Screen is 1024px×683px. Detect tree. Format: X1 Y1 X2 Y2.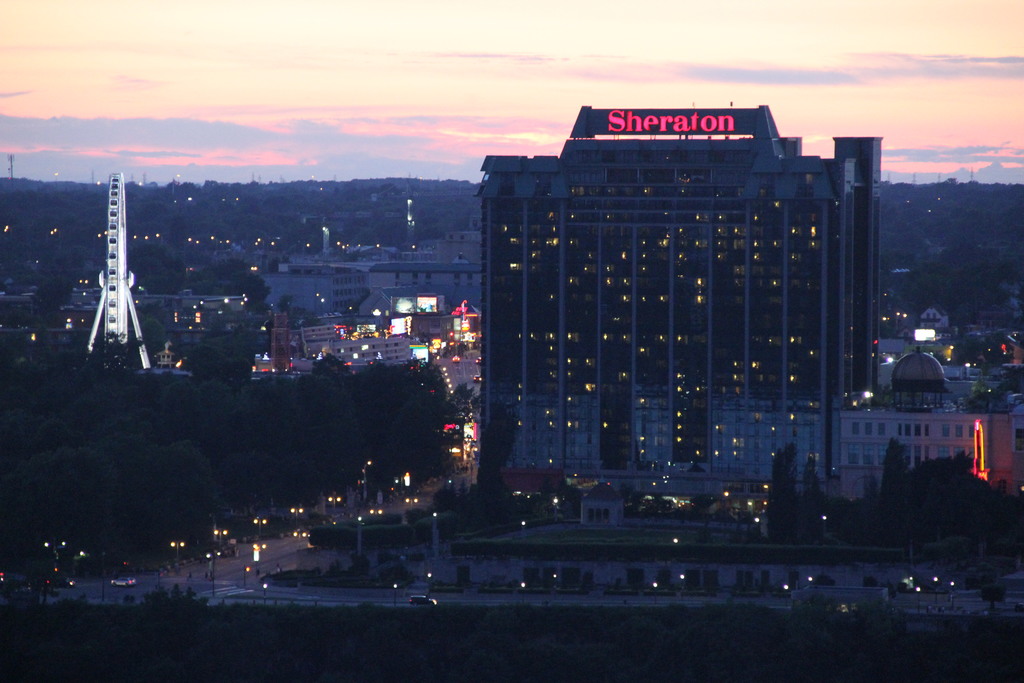
798 456 826 545.
